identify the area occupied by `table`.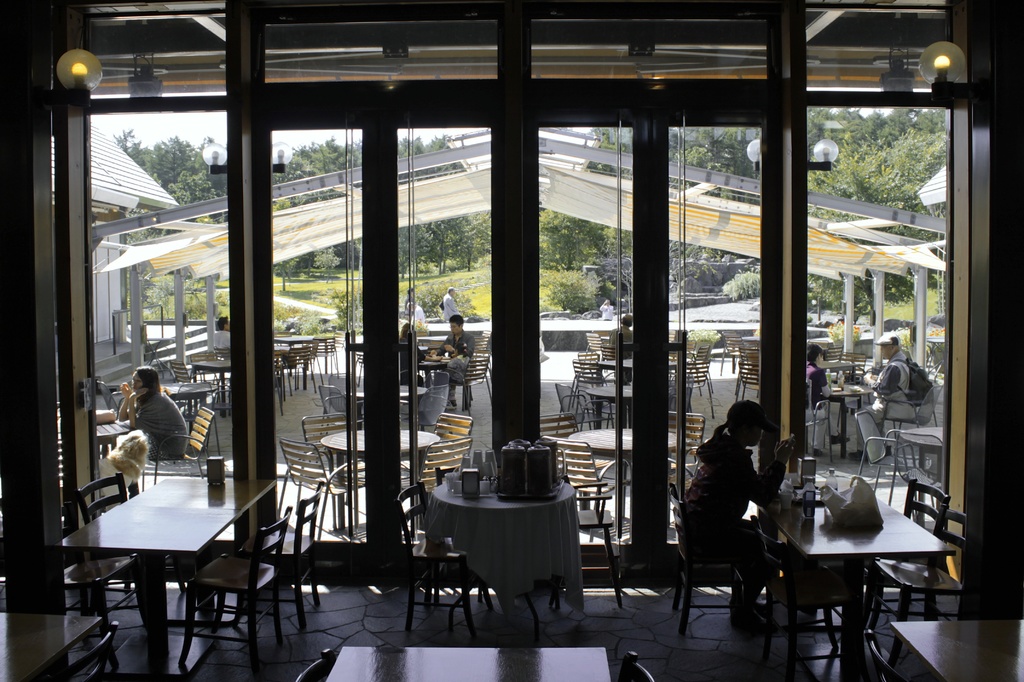
Area: locate(53, 462, 278, 681).
